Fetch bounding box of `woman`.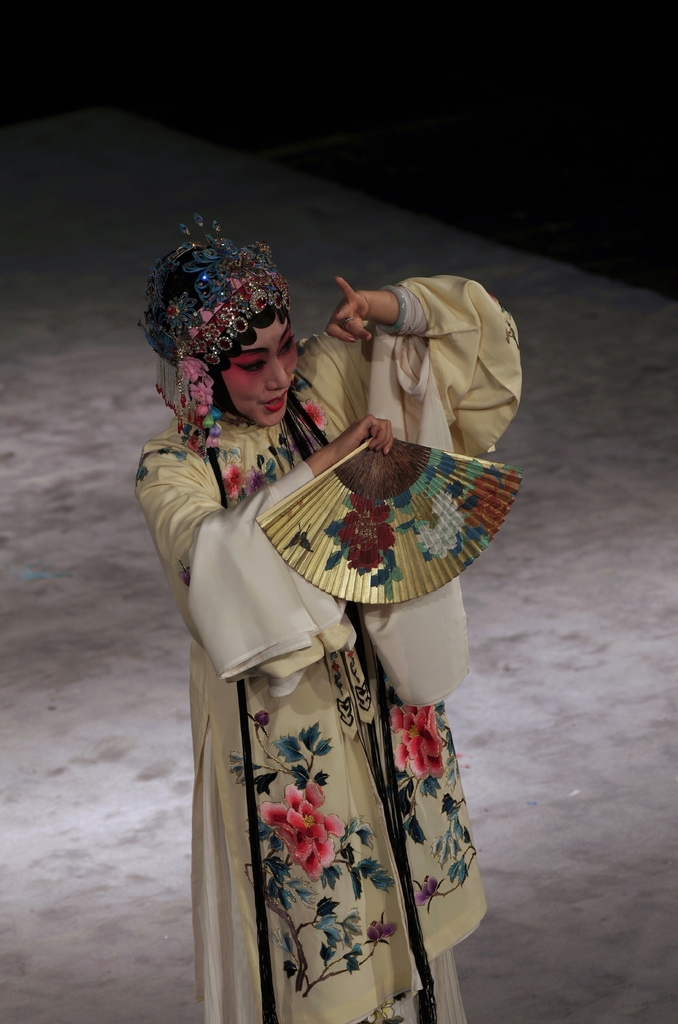
Bbox: x1=96 y1=209 x2=510 y2=1023.
